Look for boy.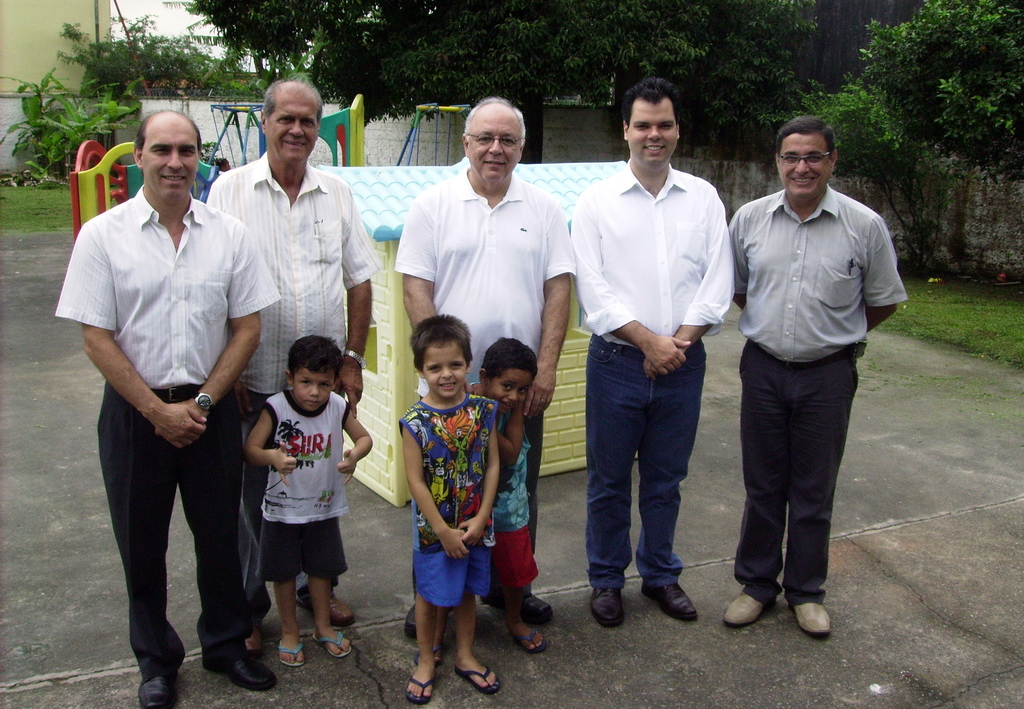
Found: [244, 335, 372, 661].
